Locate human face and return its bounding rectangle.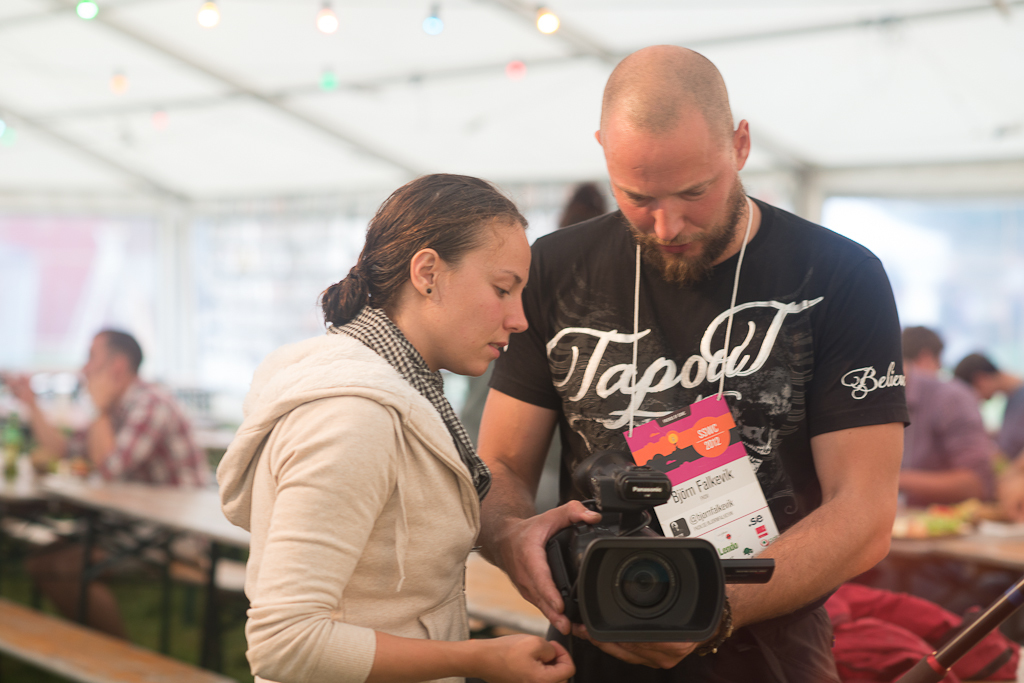
[433,228,525,373].
